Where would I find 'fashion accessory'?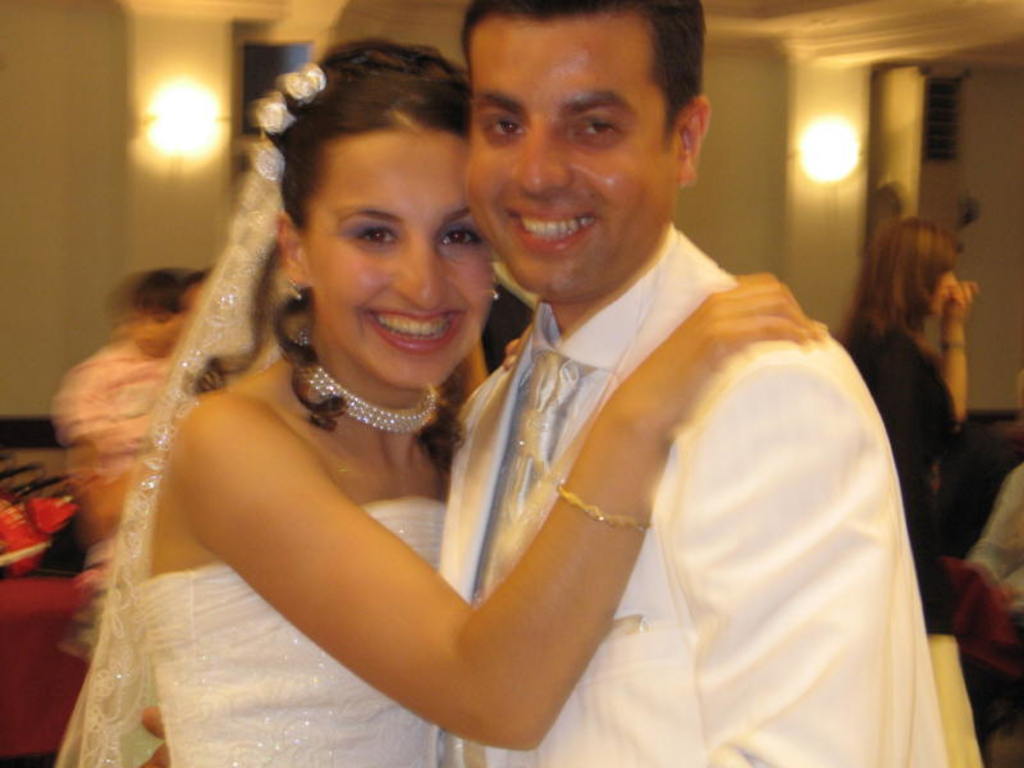
At rect(291, 326, 438, 436).
